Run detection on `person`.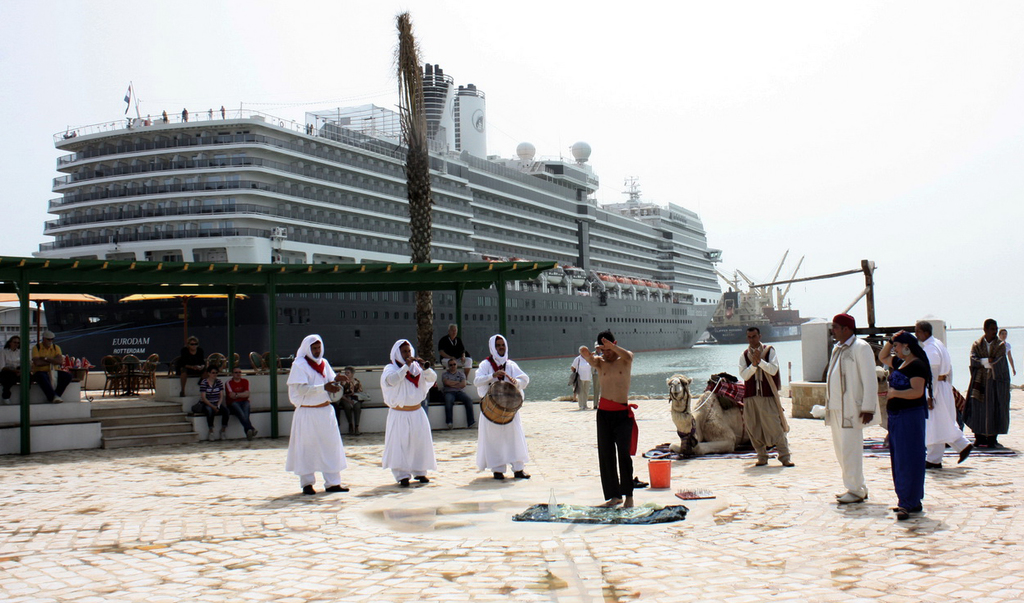
Result: (left=286, top=328, right=352, bottom=501).
